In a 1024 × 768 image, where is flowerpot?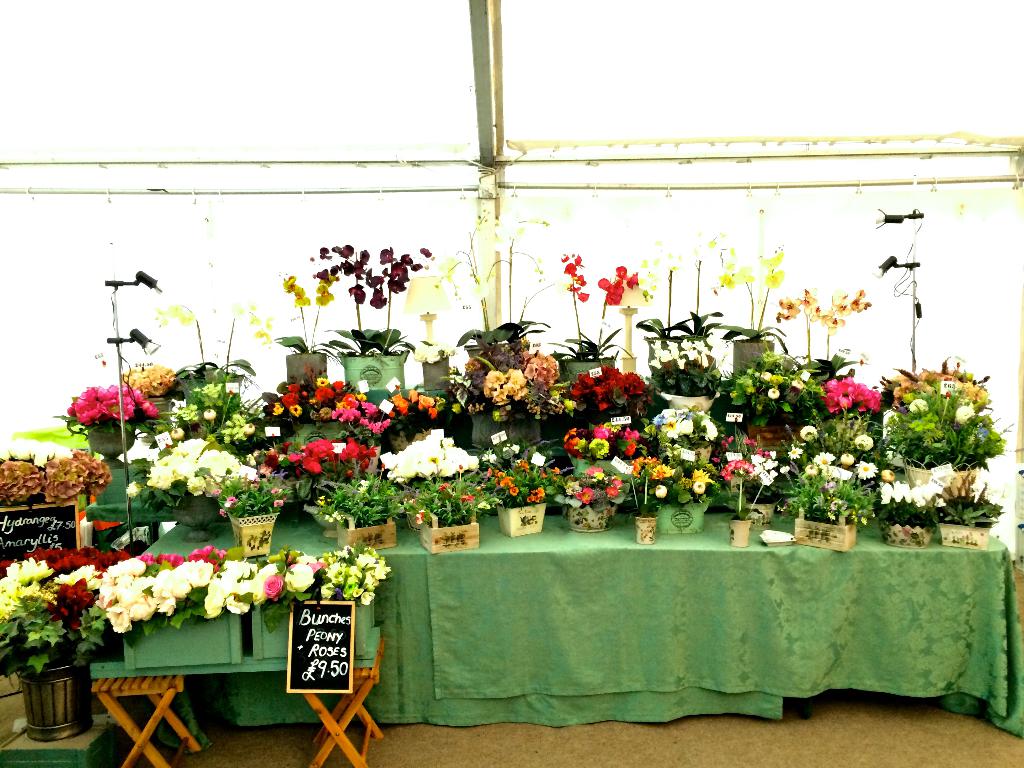
pyautogui.locateOnScreen(120, 605, 248, 669).
